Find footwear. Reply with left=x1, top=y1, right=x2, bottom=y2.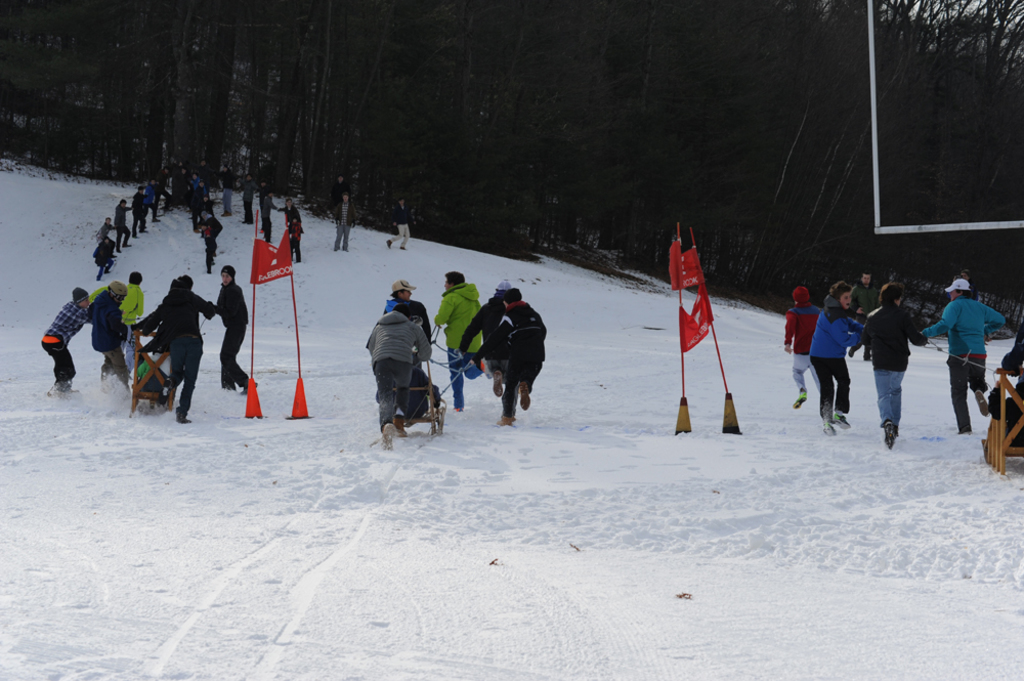
left=972, top=381, right=993, bottom=420.
